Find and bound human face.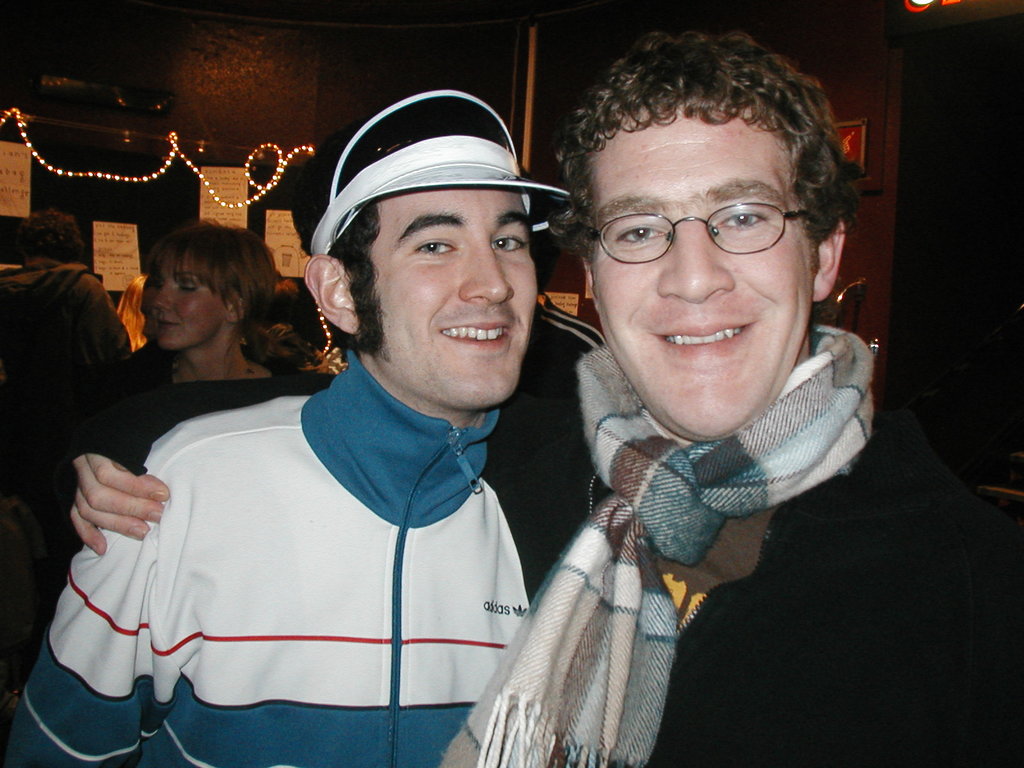
Bound: pyautogui.locateOnScreen(358, 193, 537, 413).
